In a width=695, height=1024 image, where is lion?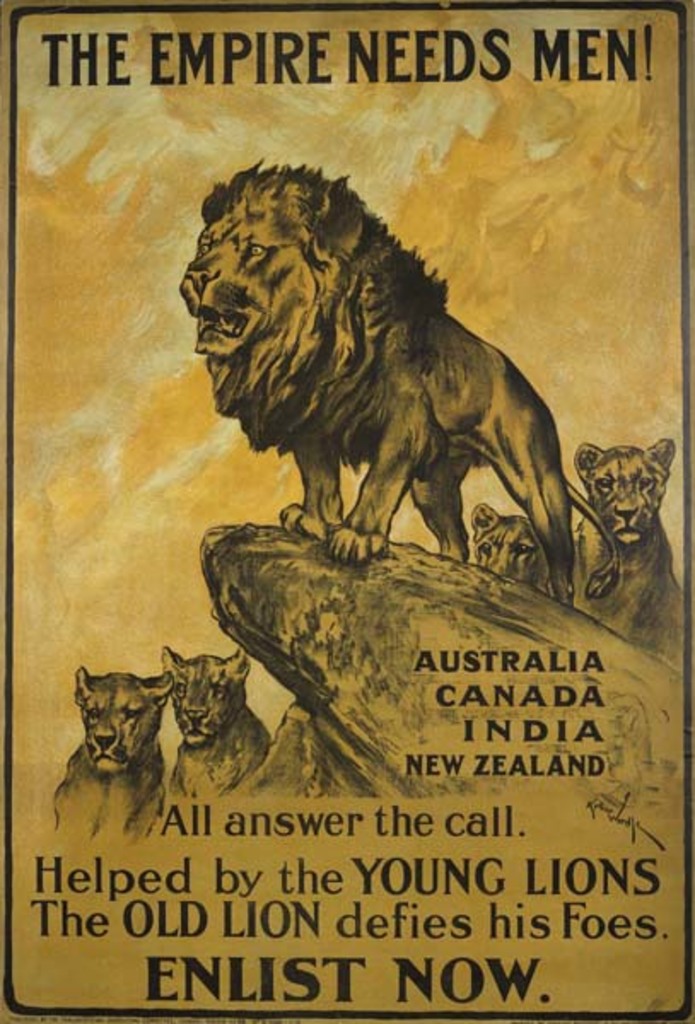
181, 154, 625, 594.
